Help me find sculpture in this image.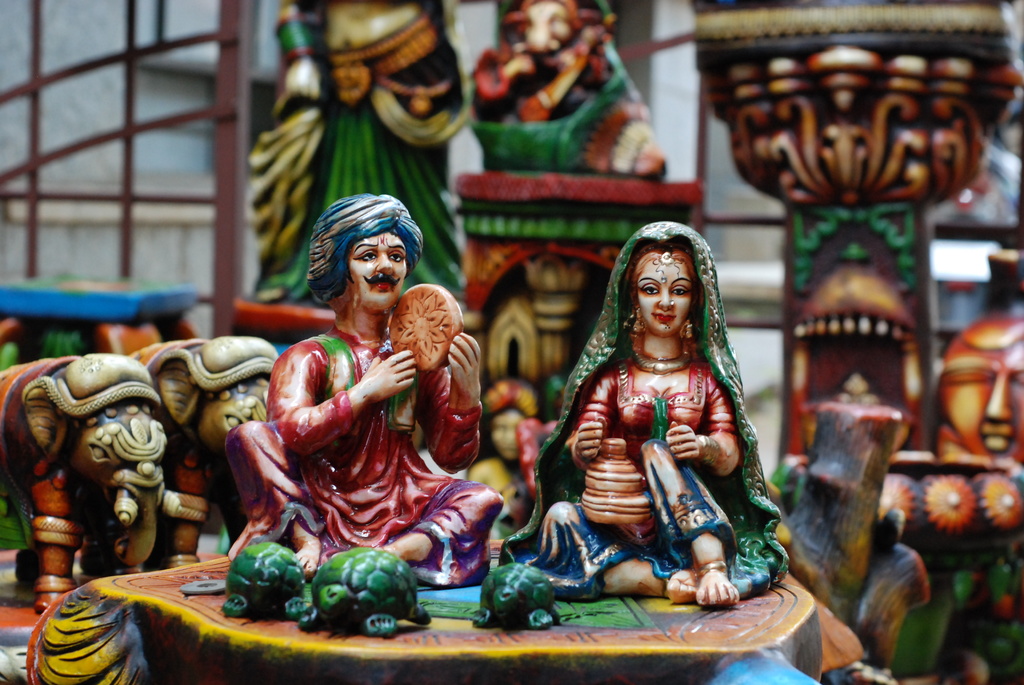
Found it: x1=691 y1=0 x2=1023 y2=590.
